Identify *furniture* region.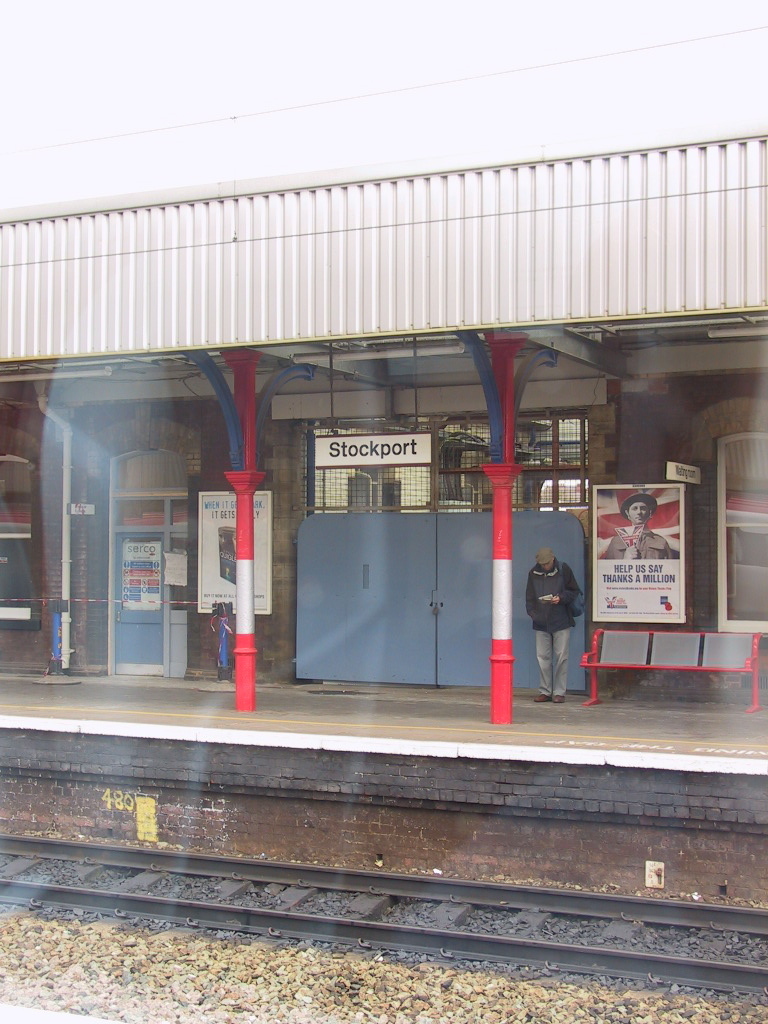
Region: x1=580 y1=627 x2=763 y2=710.
